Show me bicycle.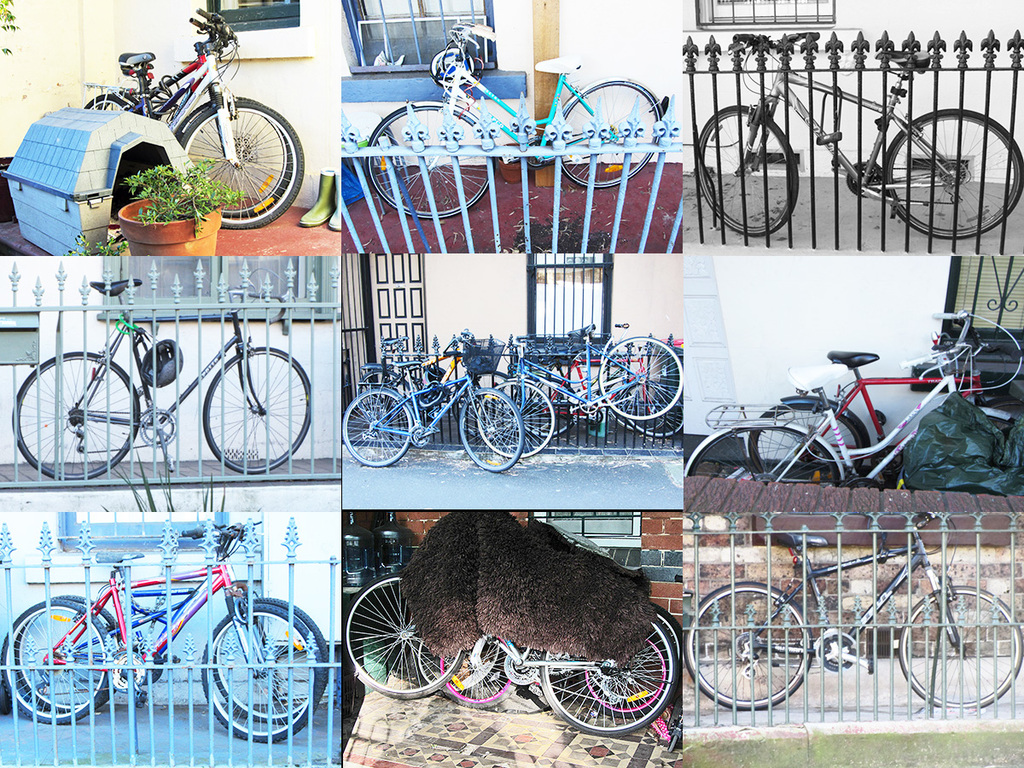
bicycle is here: x1=96, y1=9, x2=292, y2=219.
